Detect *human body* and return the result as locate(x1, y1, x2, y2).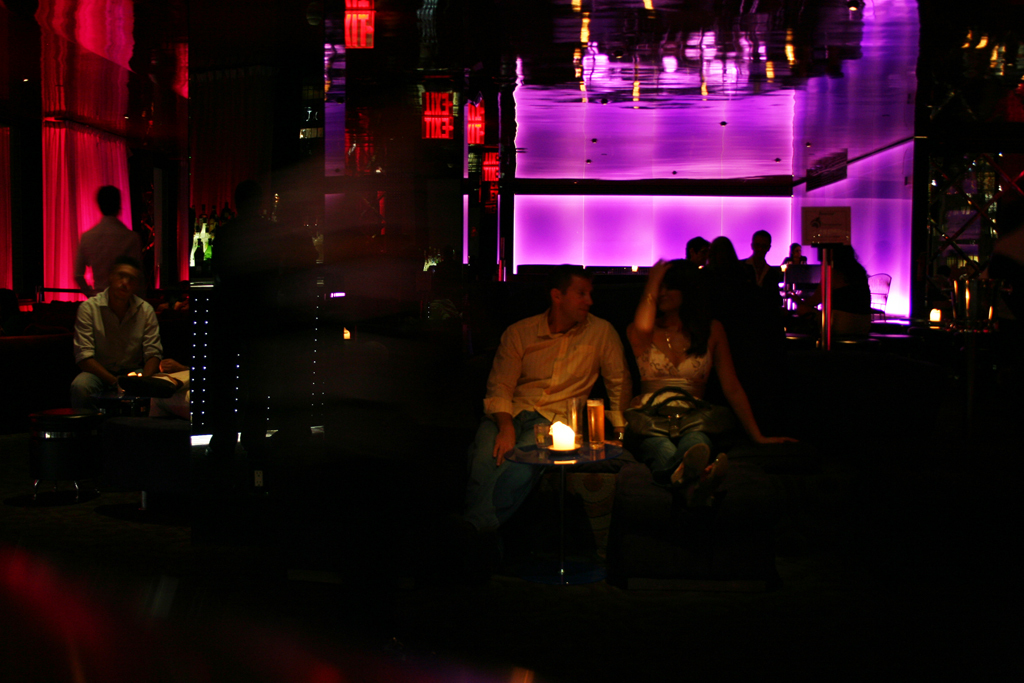
locate(697, 236, 739, 348).
